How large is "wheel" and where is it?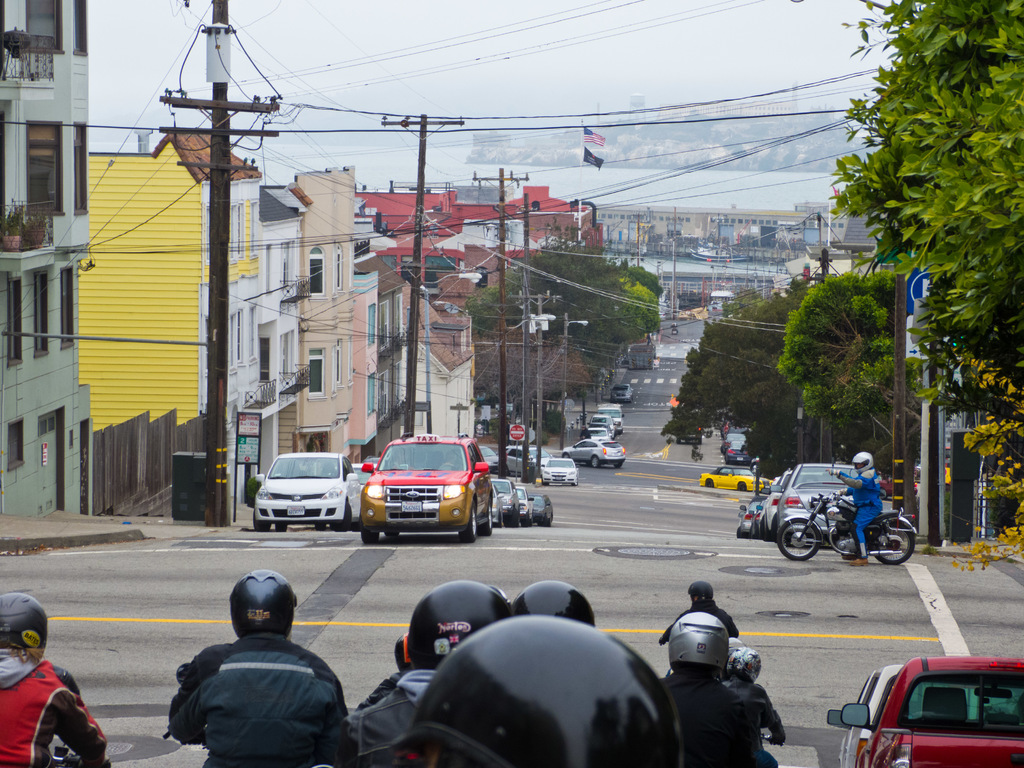
Bounding box: x1=480, y1=495, x2=493, y2=536.
